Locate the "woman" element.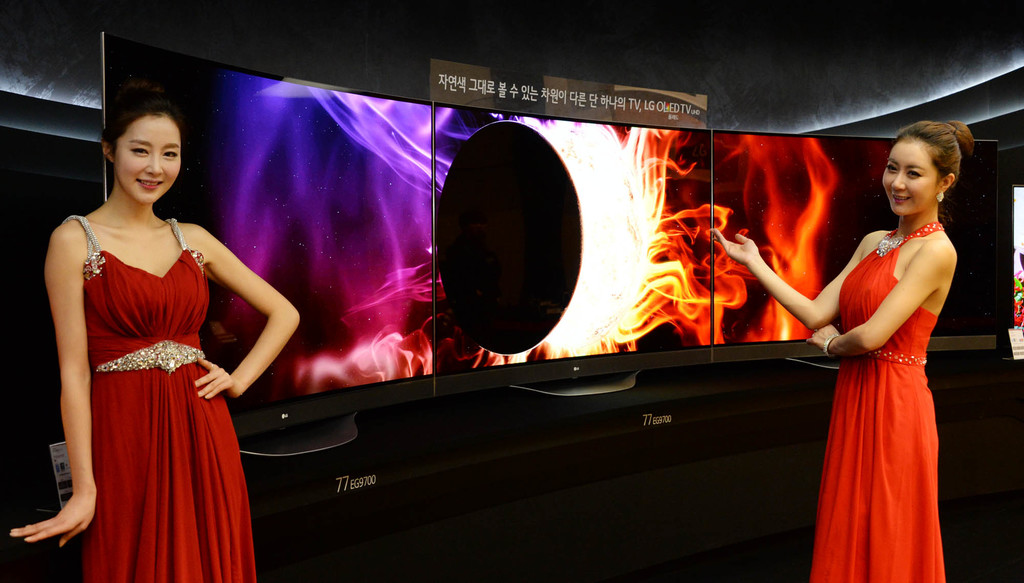
Element bbox: (x1=714, y1=124, x2=972, y2=582).
